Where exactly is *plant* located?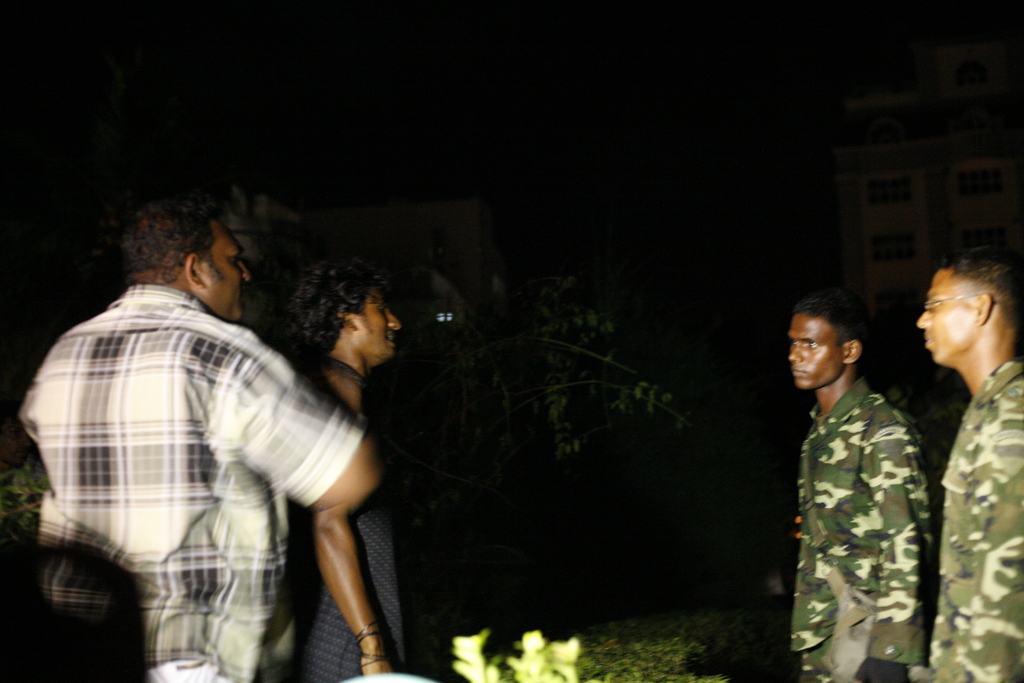
Its bounding box is BBox(452, 625, 579, 682).
